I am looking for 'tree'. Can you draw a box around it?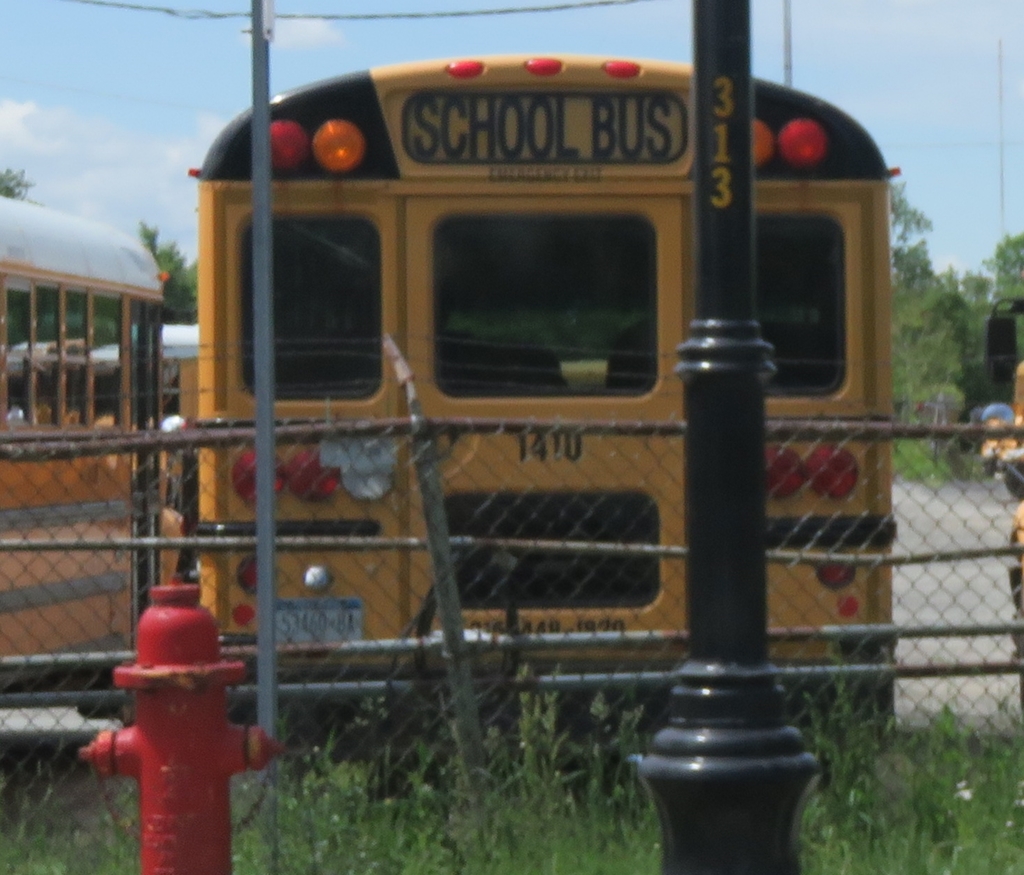
Sure, the bounding box is locate(889, 173, 1023, 427).
